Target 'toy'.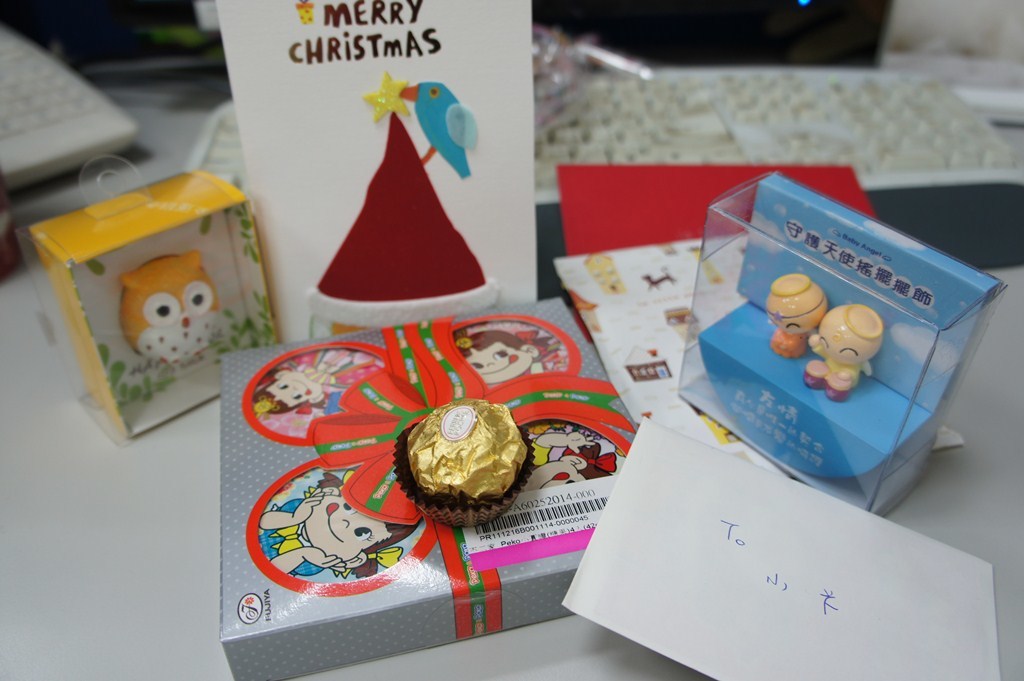
Target region: {"x1": 761, "y1": 265, "x2": 836, "y2": 374}.
